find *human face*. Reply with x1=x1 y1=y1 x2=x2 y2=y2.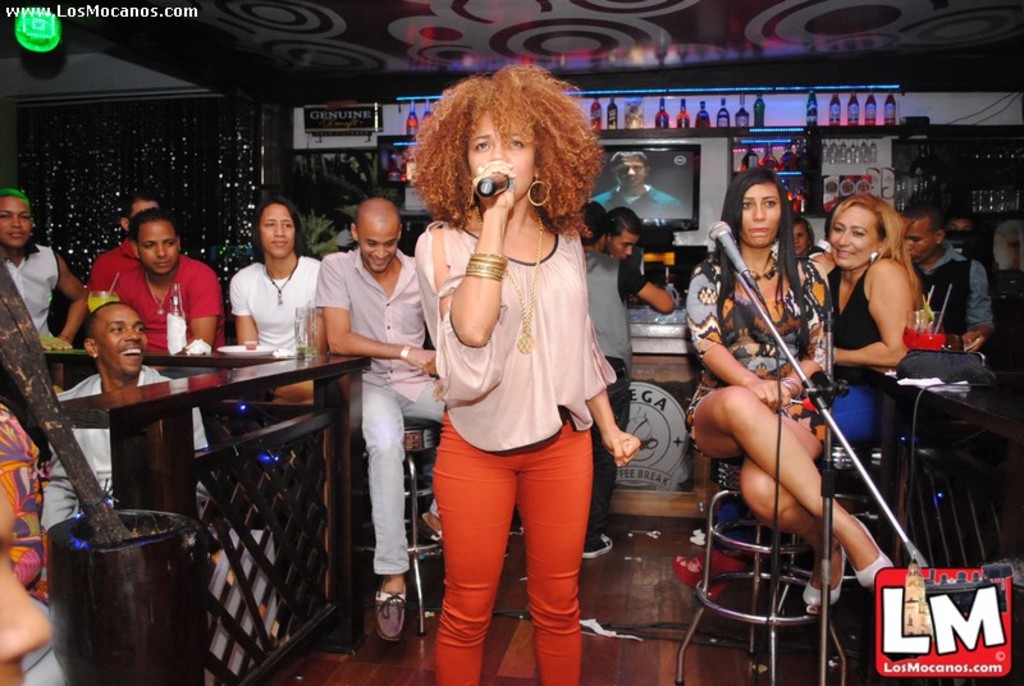
x1=607 y1=230 x2=637 y2=257.
